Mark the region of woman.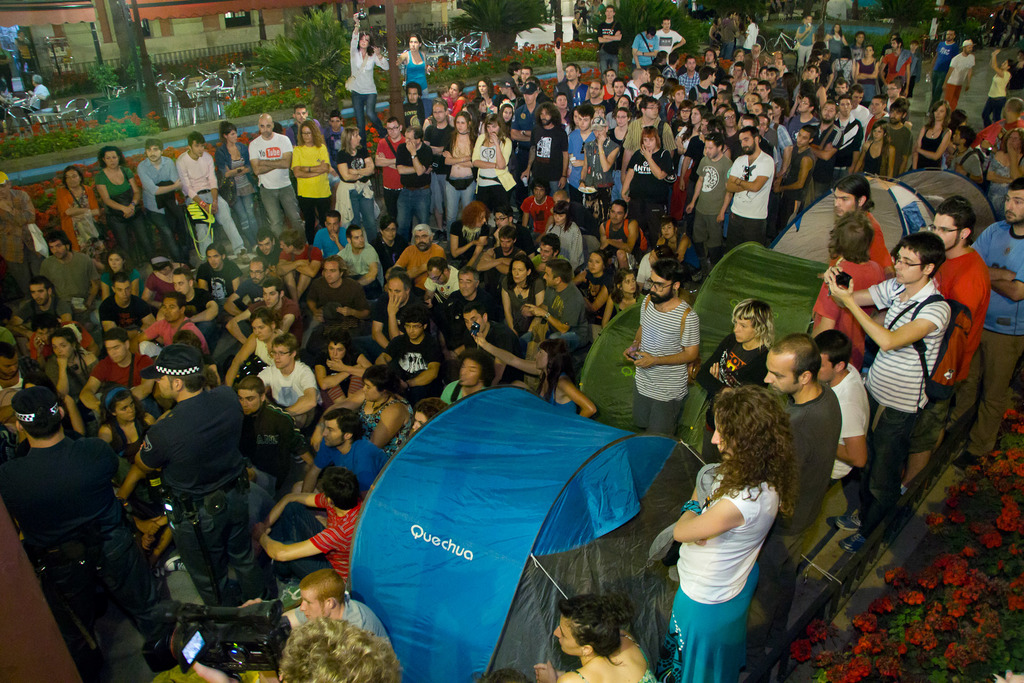
Region: box(444, 78, 467, 120).
